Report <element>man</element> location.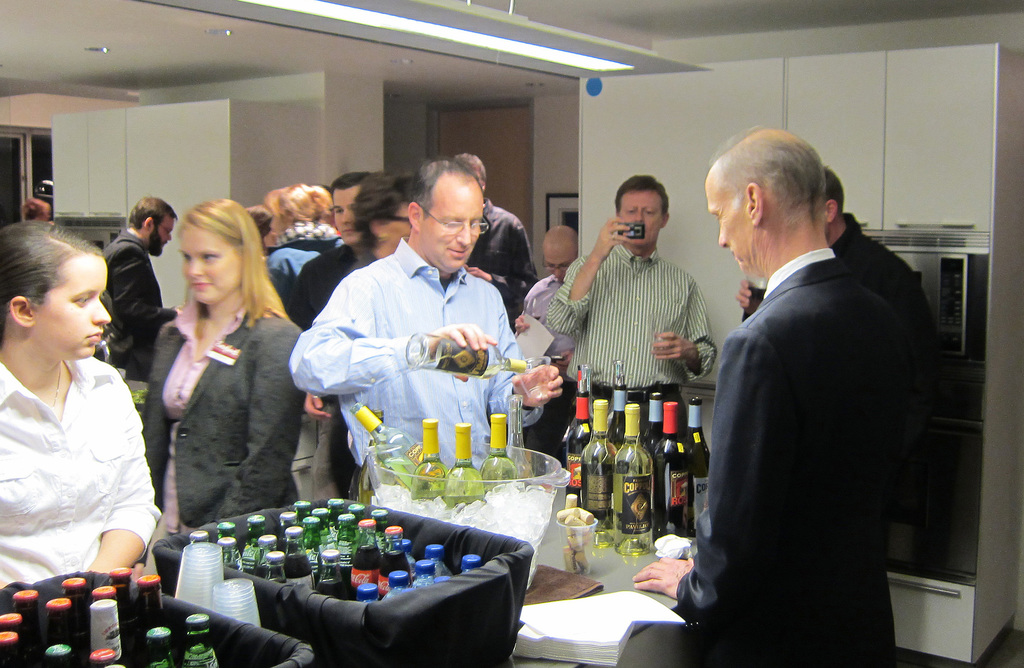
Report: pyautogui.locateOnScreen(738, 166, 934, 346).
